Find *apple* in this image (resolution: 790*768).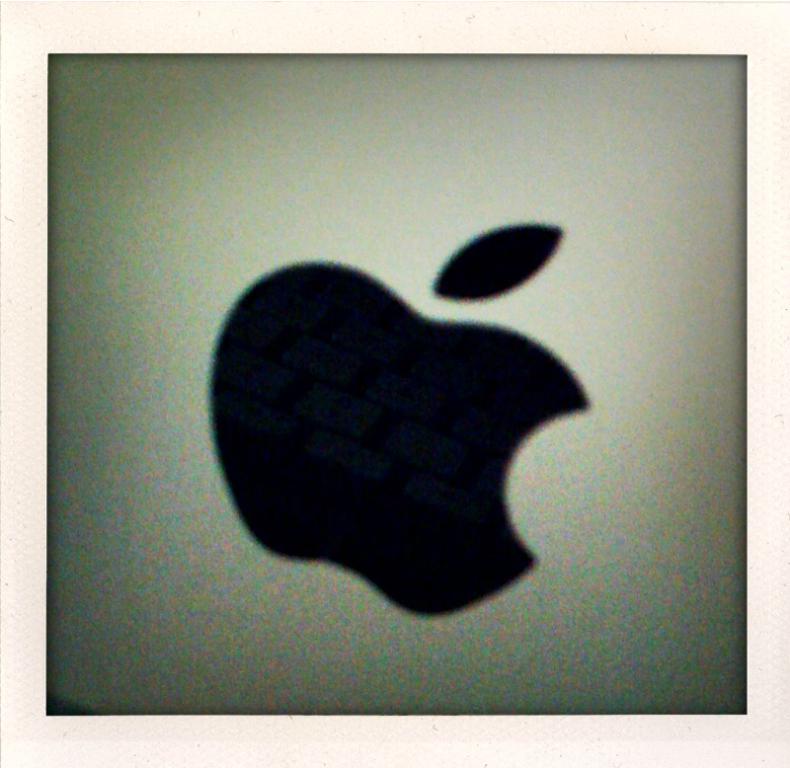
205/220/591/623.
